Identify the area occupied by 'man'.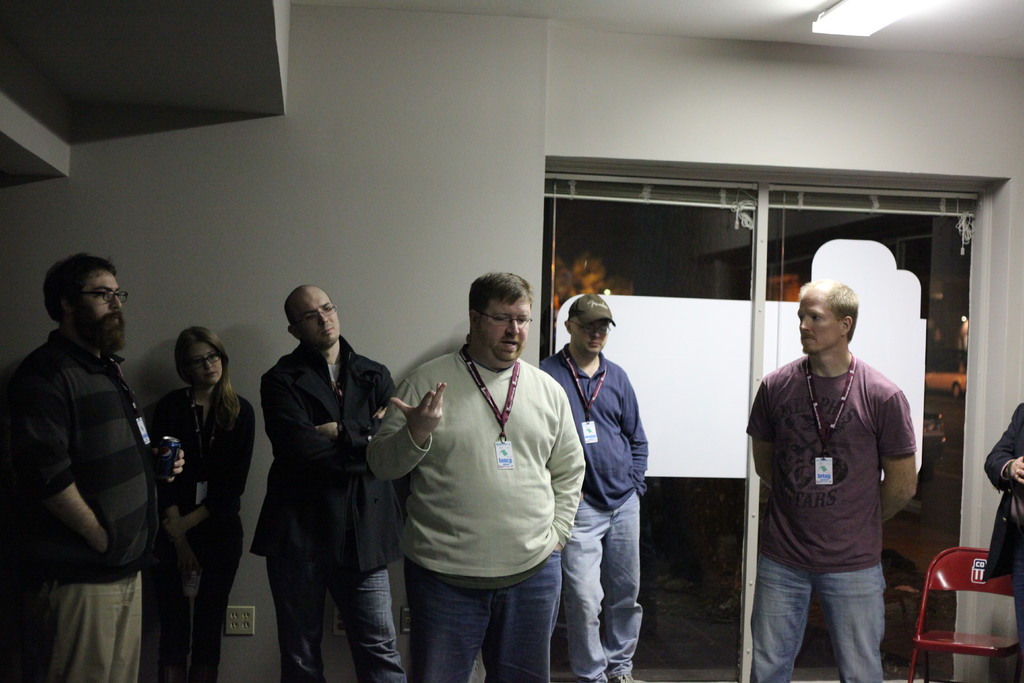
Area: detection(0, 247, 184, 682).
